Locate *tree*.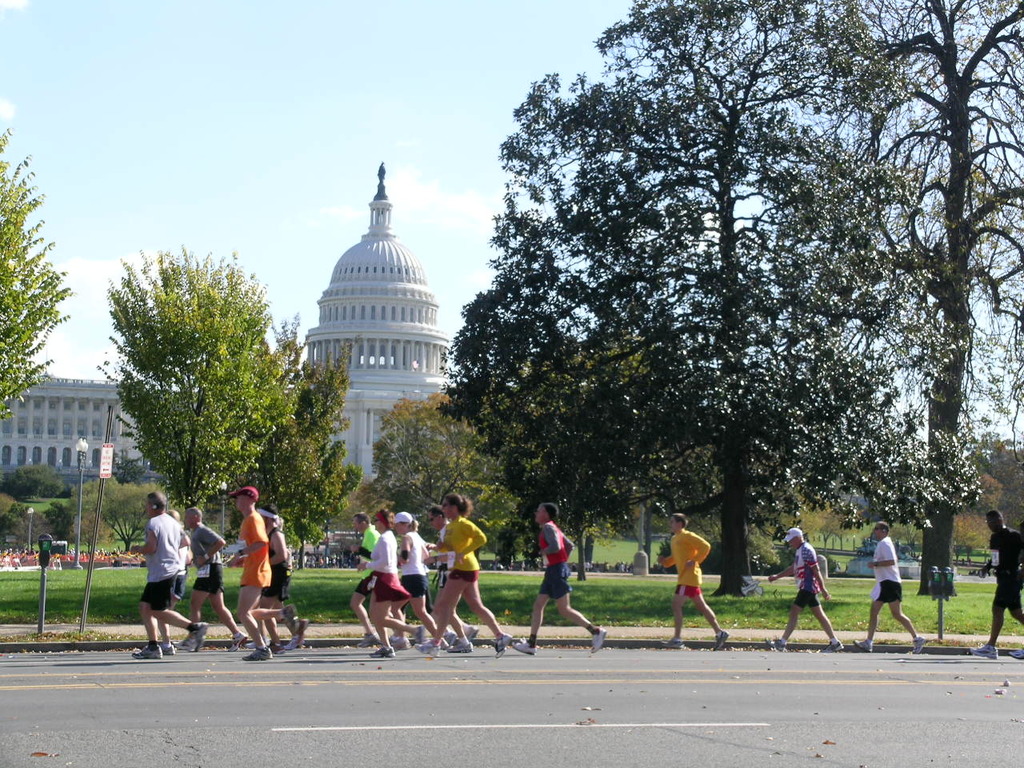
Bounding box: rect(68, 514, 124, 542).
